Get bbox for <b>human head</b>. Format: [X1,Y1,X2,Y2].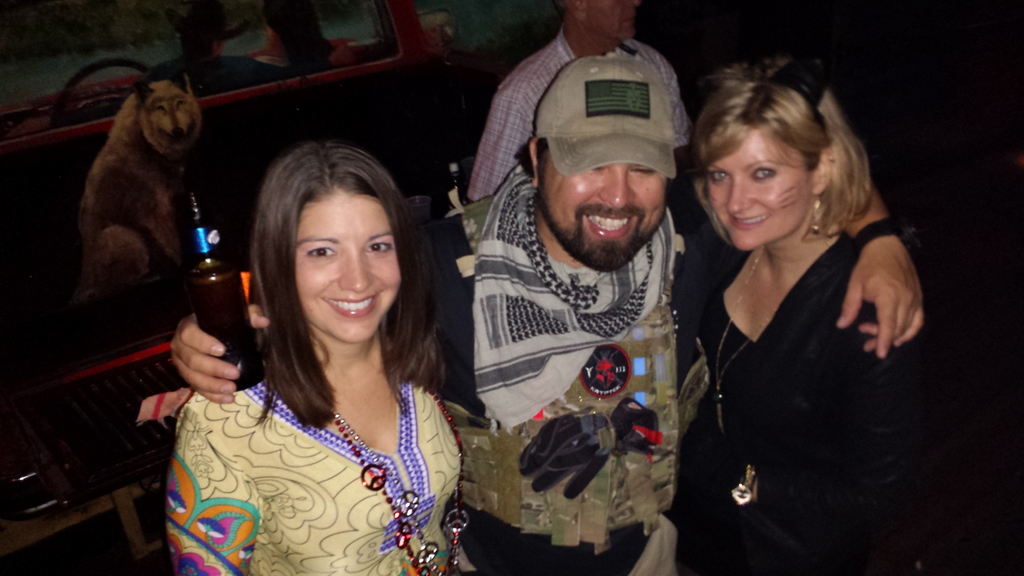
[689,56,859,252].
